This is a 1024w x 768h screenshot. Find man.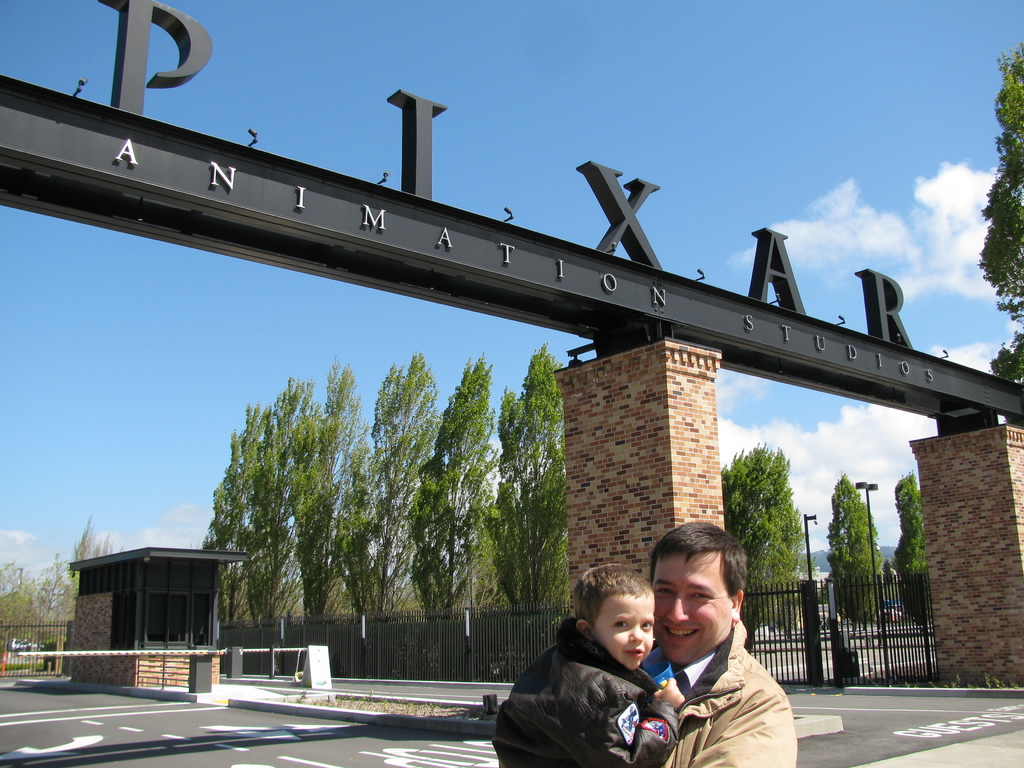
Bounding box: l=631, t=519, r=796, b=767.
